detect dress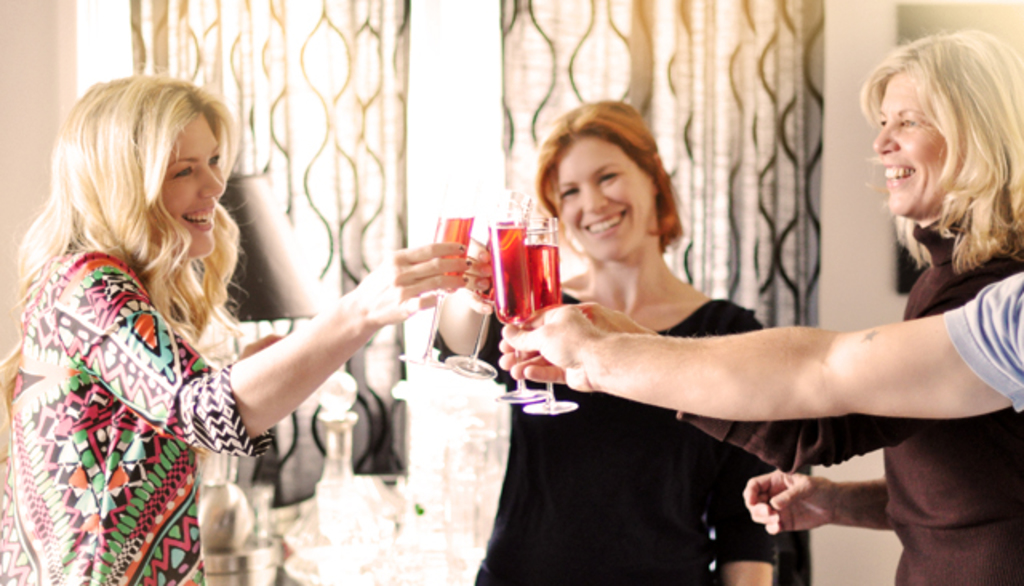
0/247/269/584
